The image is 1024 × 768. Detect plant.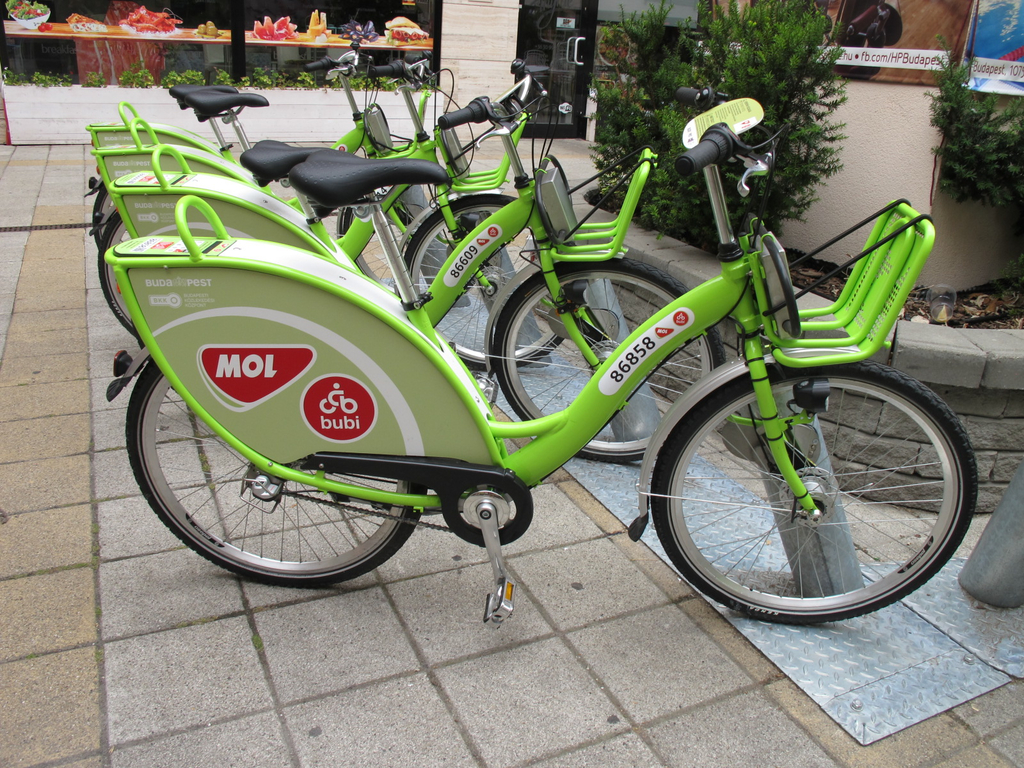
Detection: 212 67 251 90.
